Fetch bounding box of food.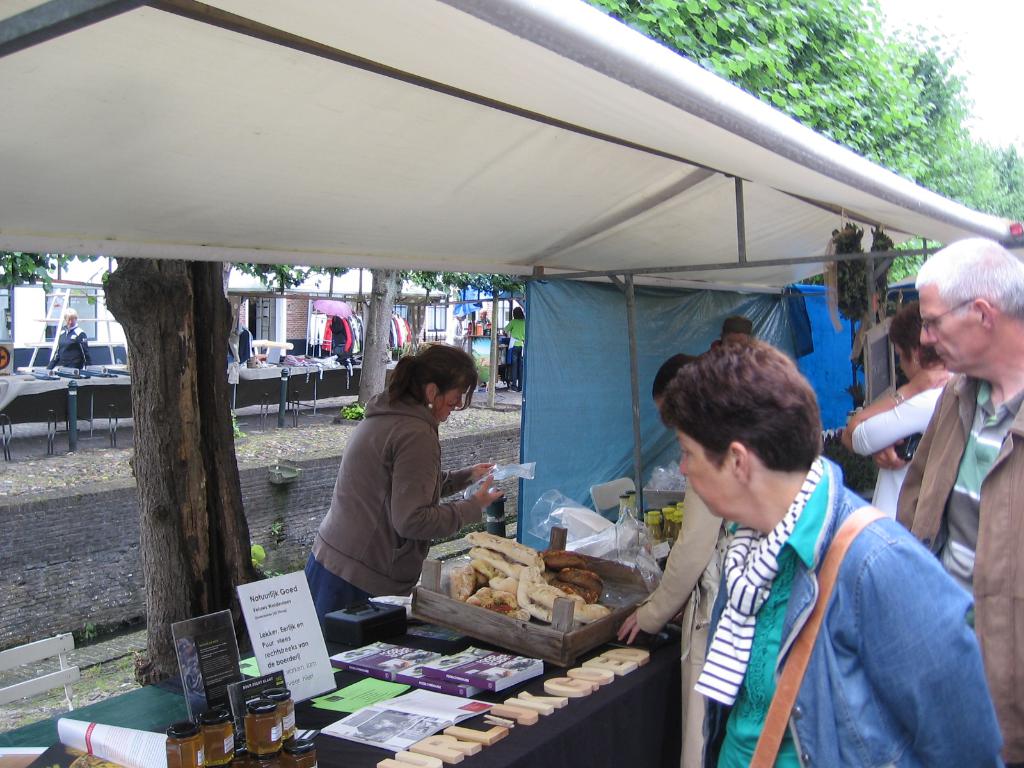
Bbox: detection(558, 569, 610, 591).
